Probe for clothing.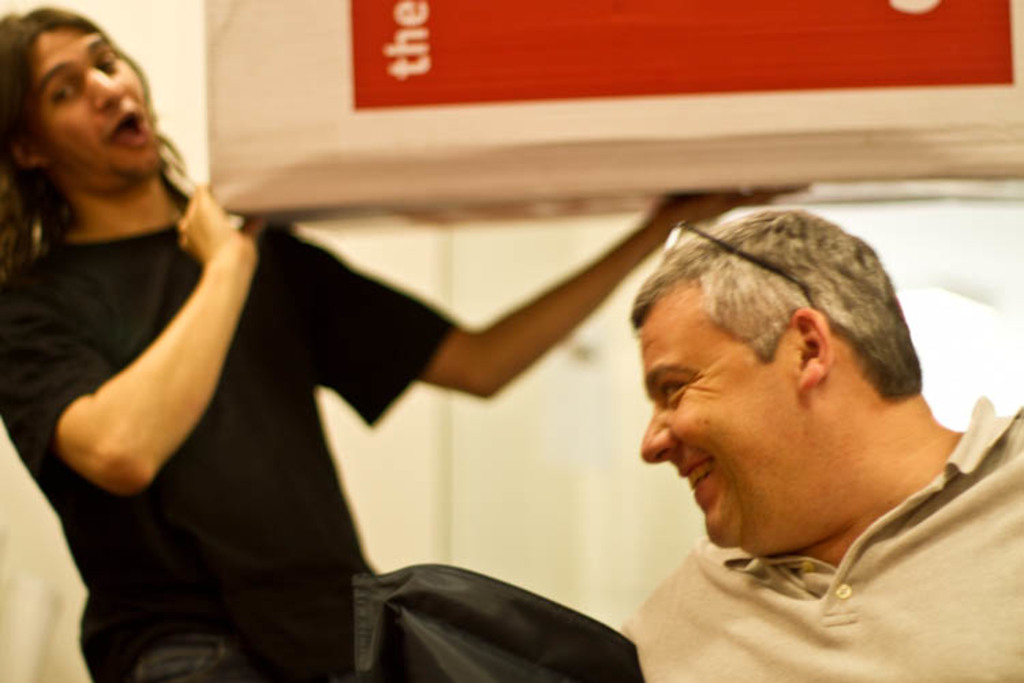
Probe result: 5 213 452 676.
